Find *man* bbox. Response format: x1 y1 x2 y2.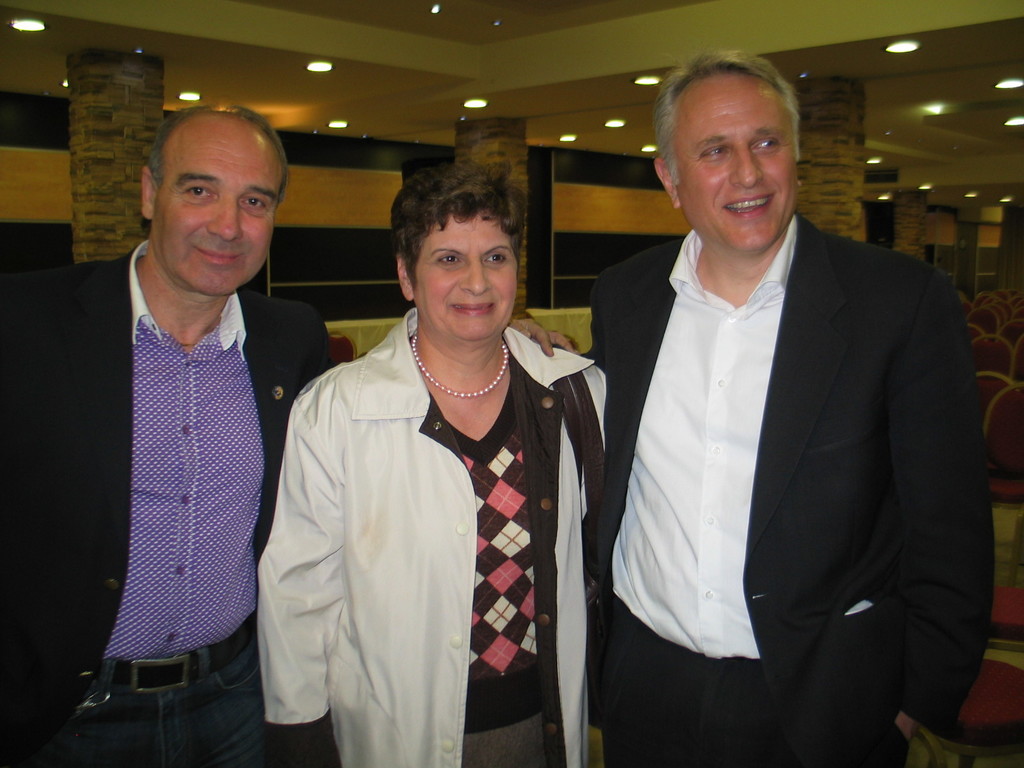
13 106 326 736.
